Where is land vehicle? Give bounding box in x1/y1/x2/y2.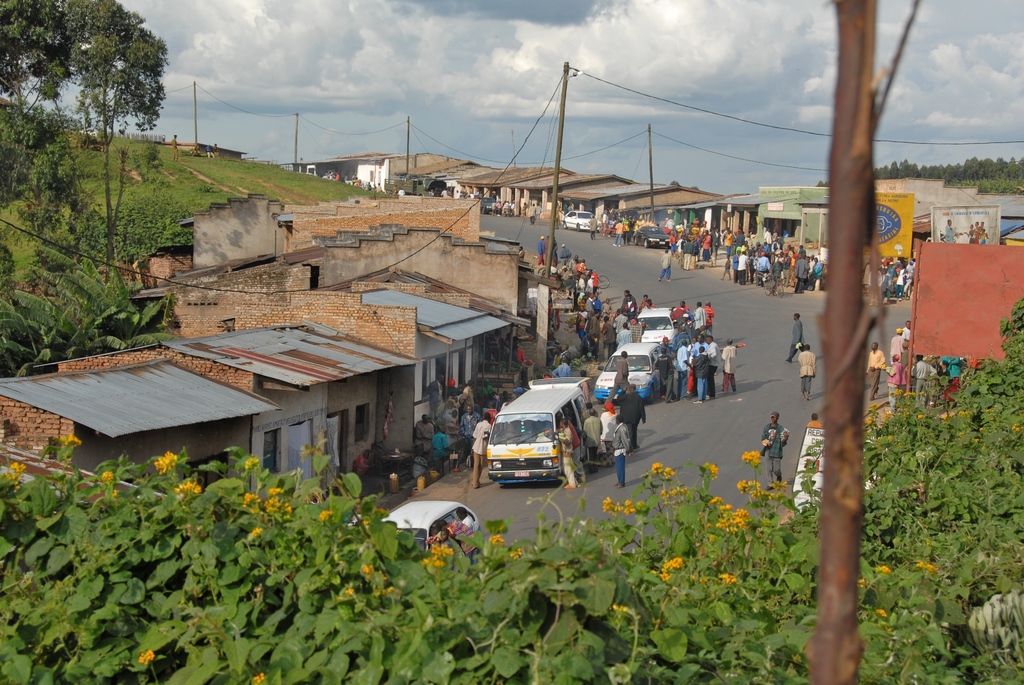
585/268/610/292.
